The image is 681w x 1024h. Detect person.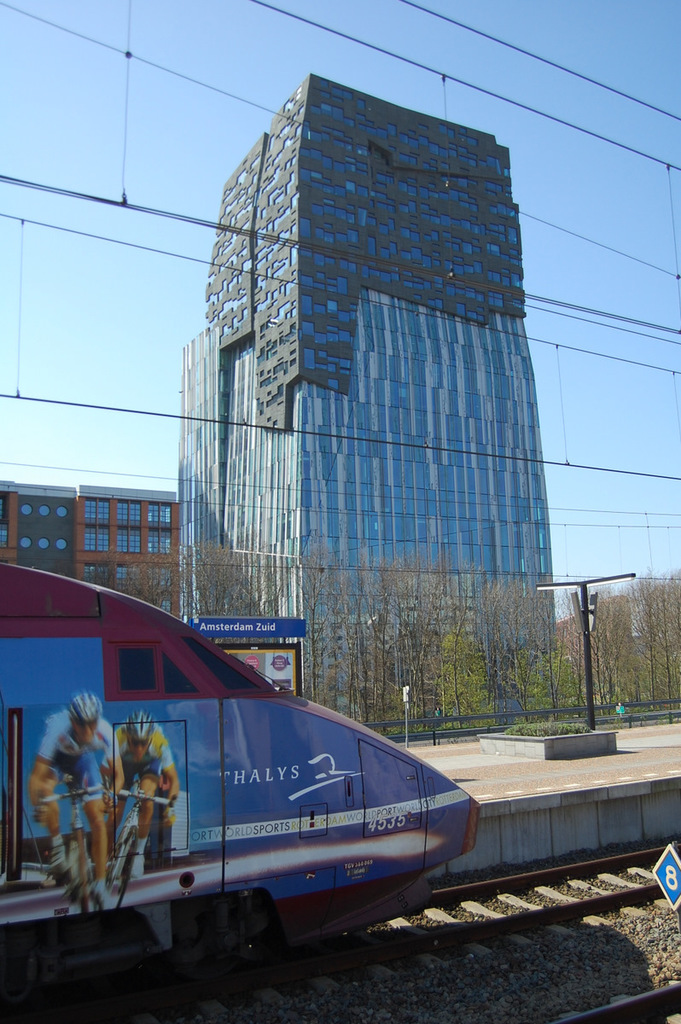
Detection: (116, 701, 179, 843).
